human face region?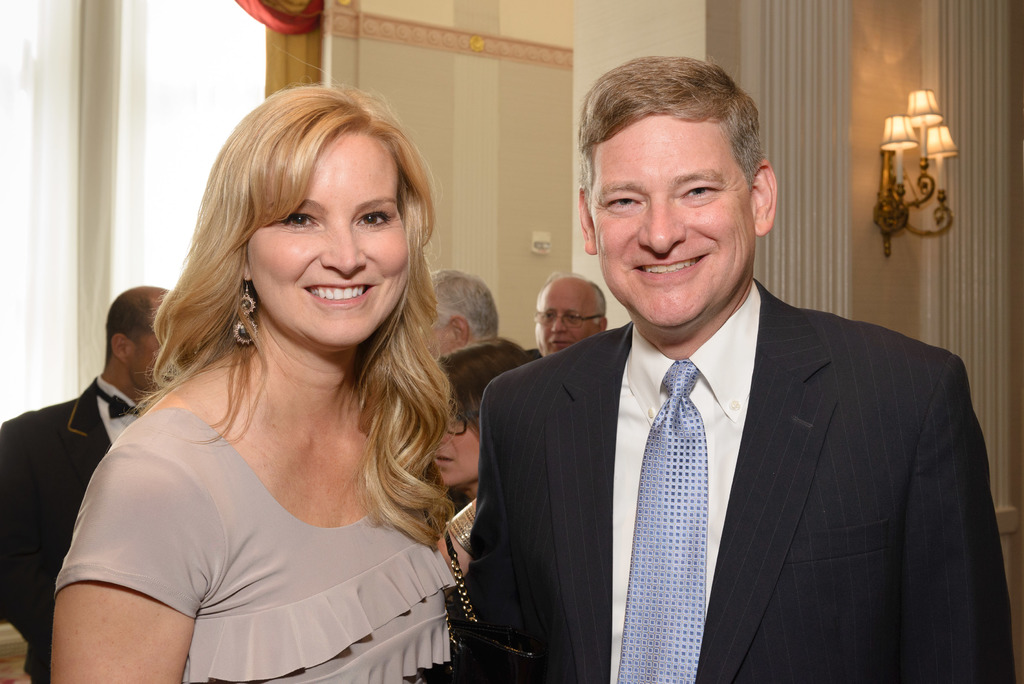
bbox(428, 399, 489, 489)
